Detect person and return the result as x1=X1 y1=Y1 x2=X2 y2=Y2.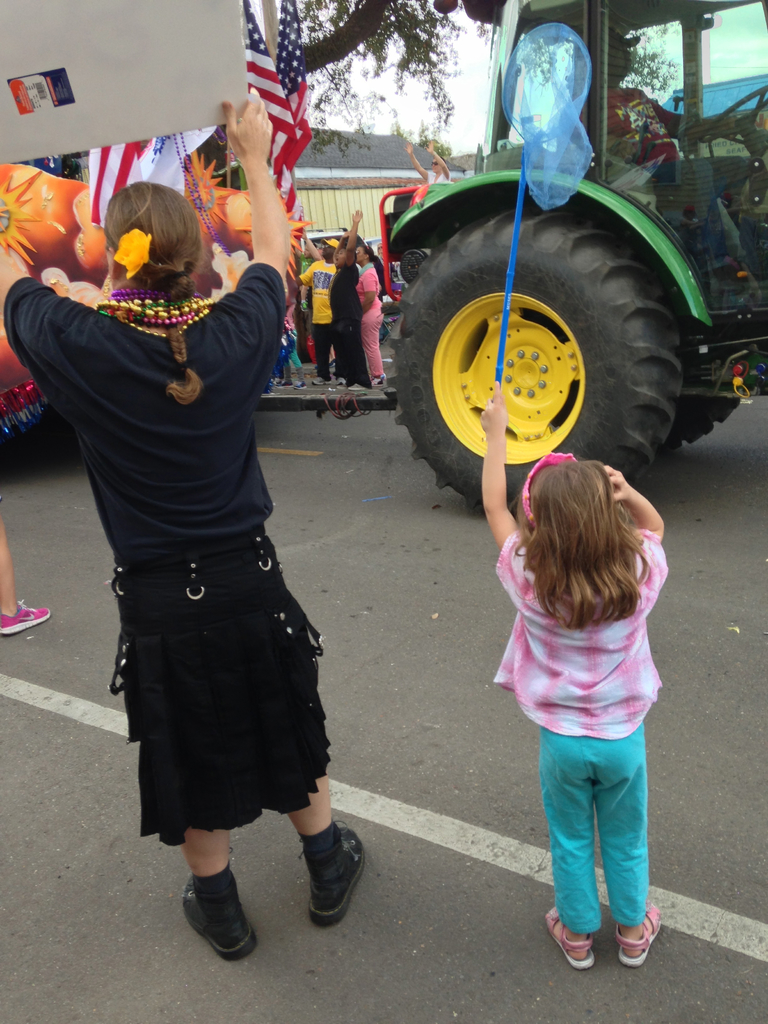
x1=45 y1=134 x2=349 y2=991.
